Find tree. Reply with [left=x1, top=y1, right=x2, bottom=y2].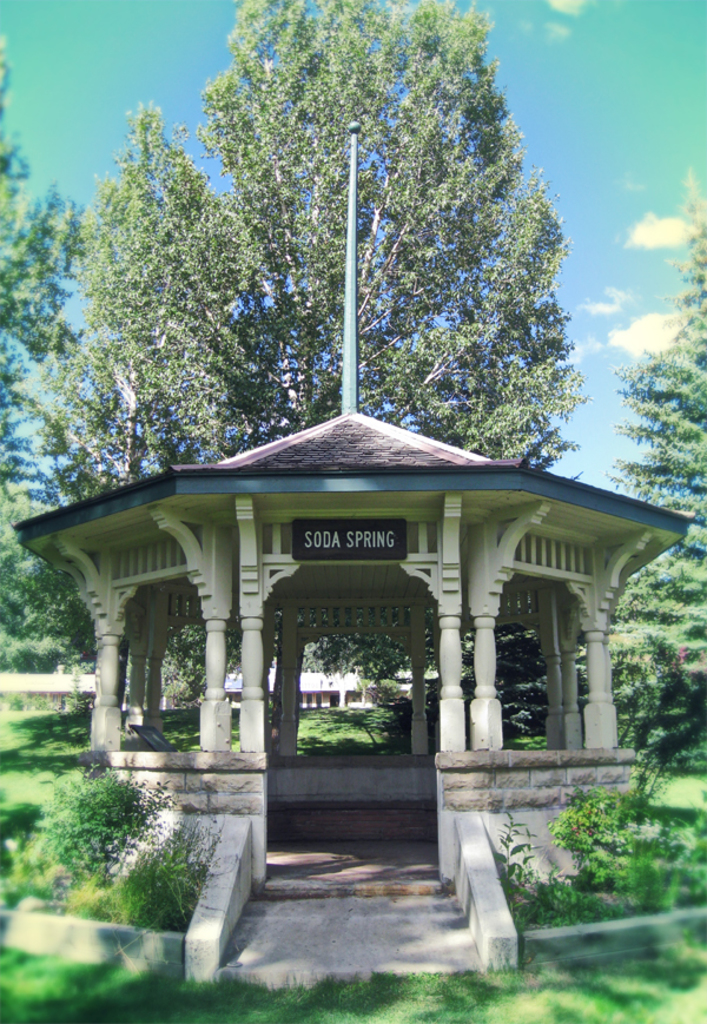
[left=0, top=46, right=85, bottom=678].
